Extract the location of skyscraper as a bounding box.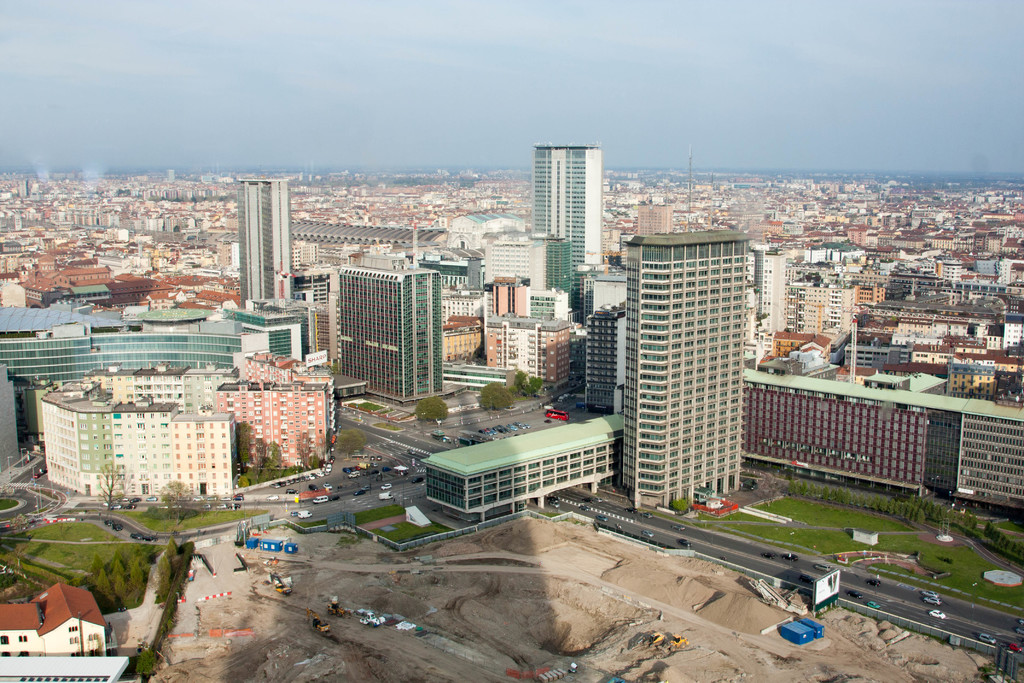
[left=527, top=142, right=604, bottom=265].
